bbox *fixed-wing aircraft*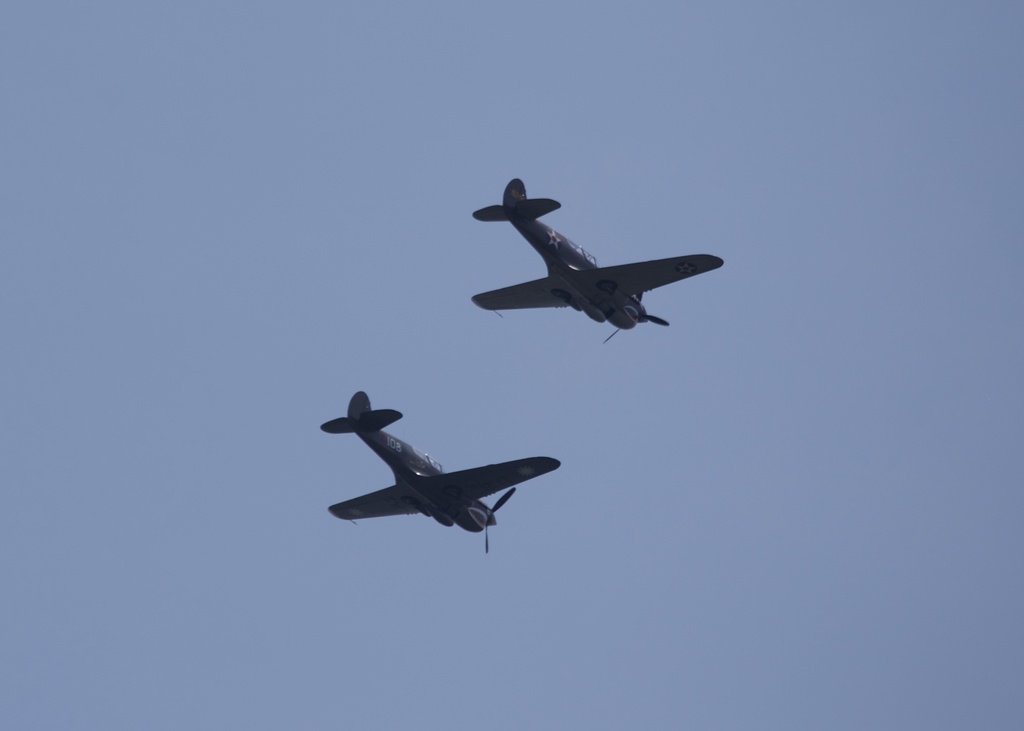
(324, 389, 566, 552)
